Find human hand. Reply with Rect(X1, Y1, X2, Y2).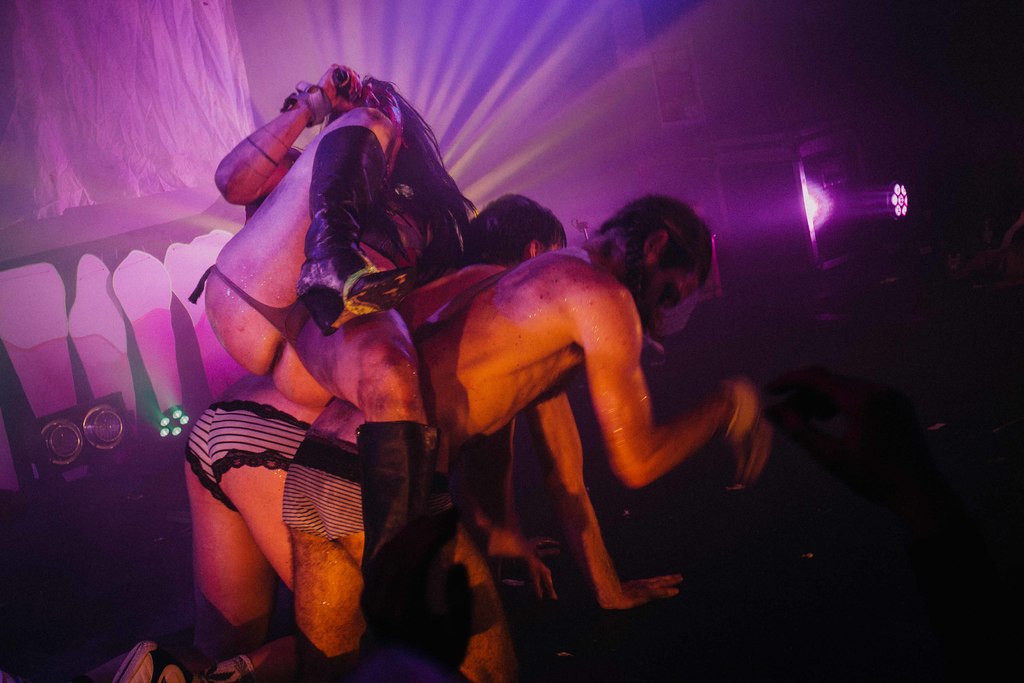
Rect(723, 375, 778, 489).
